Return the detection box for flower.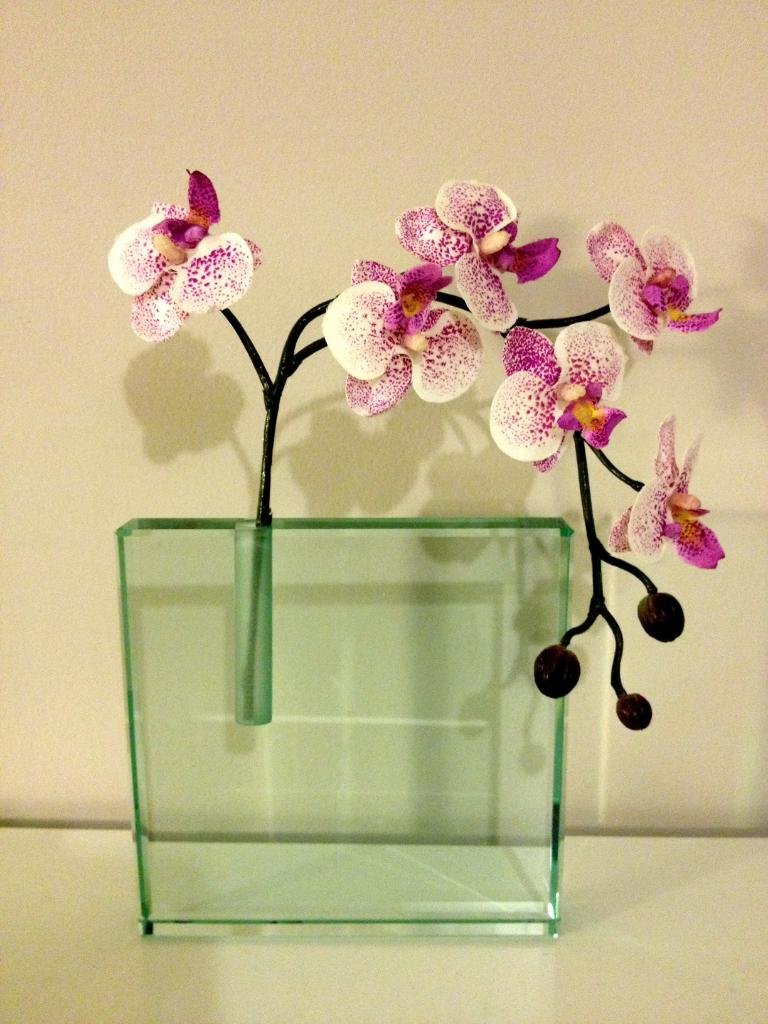
locate(488, 312, 623, 468).
